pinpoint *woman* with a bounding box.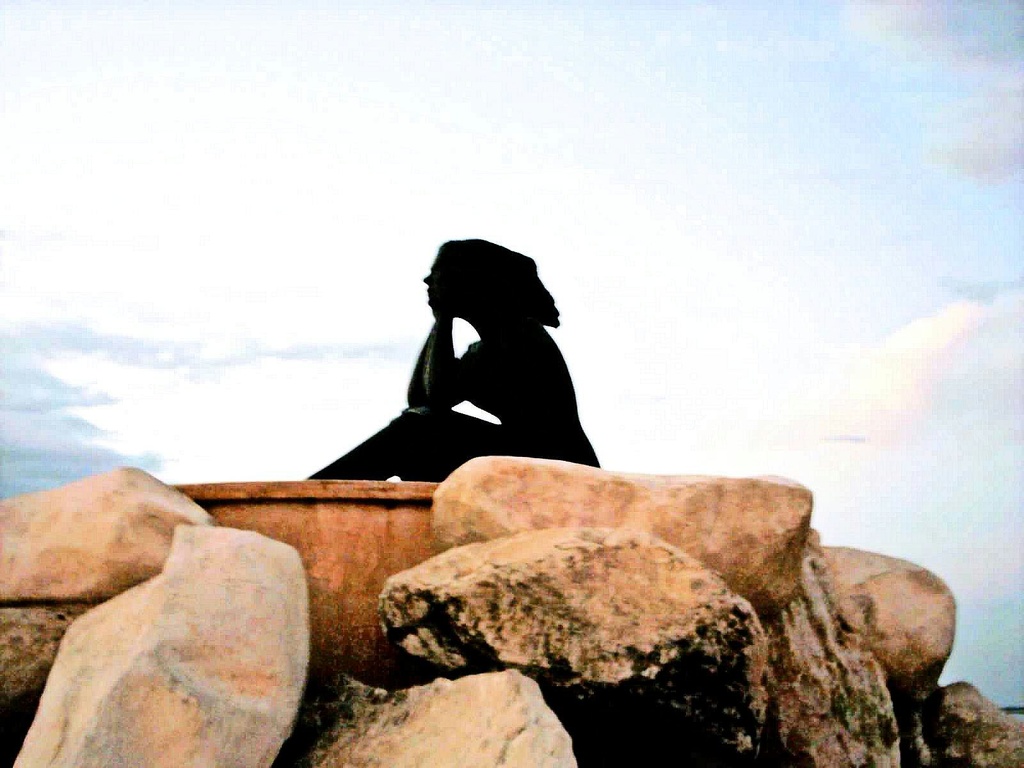
<box>313,228,608,524</box>.
